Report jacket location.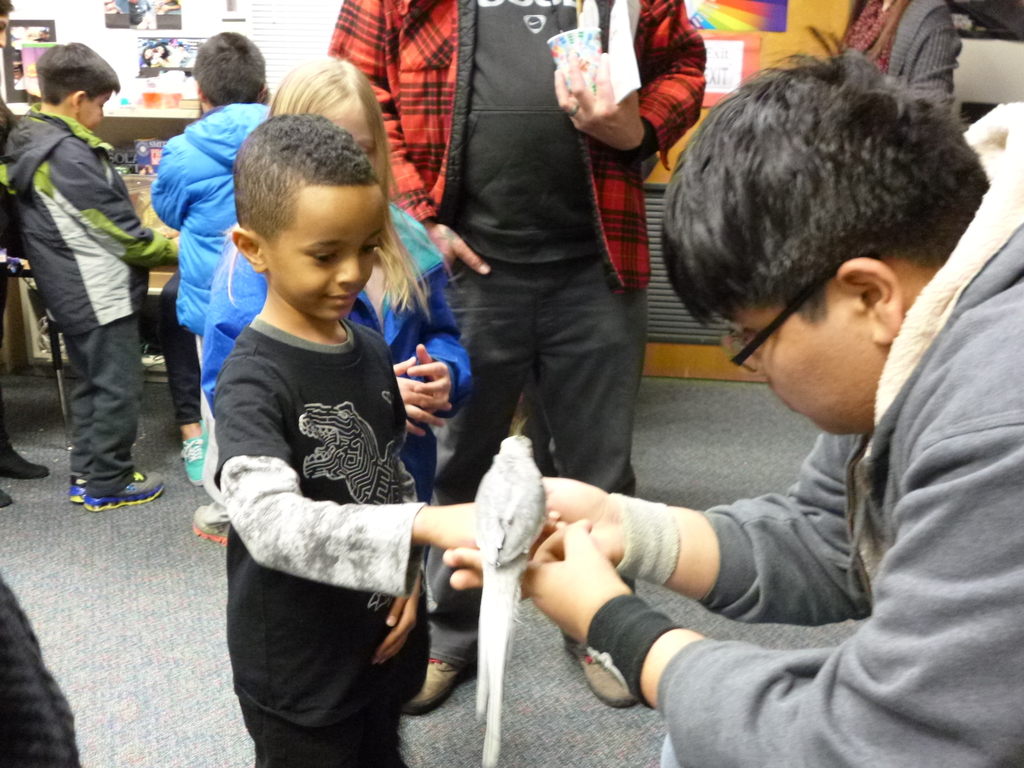
Report: {"left": 8, "top": 60, "right": 148, "bottom": 348}.
